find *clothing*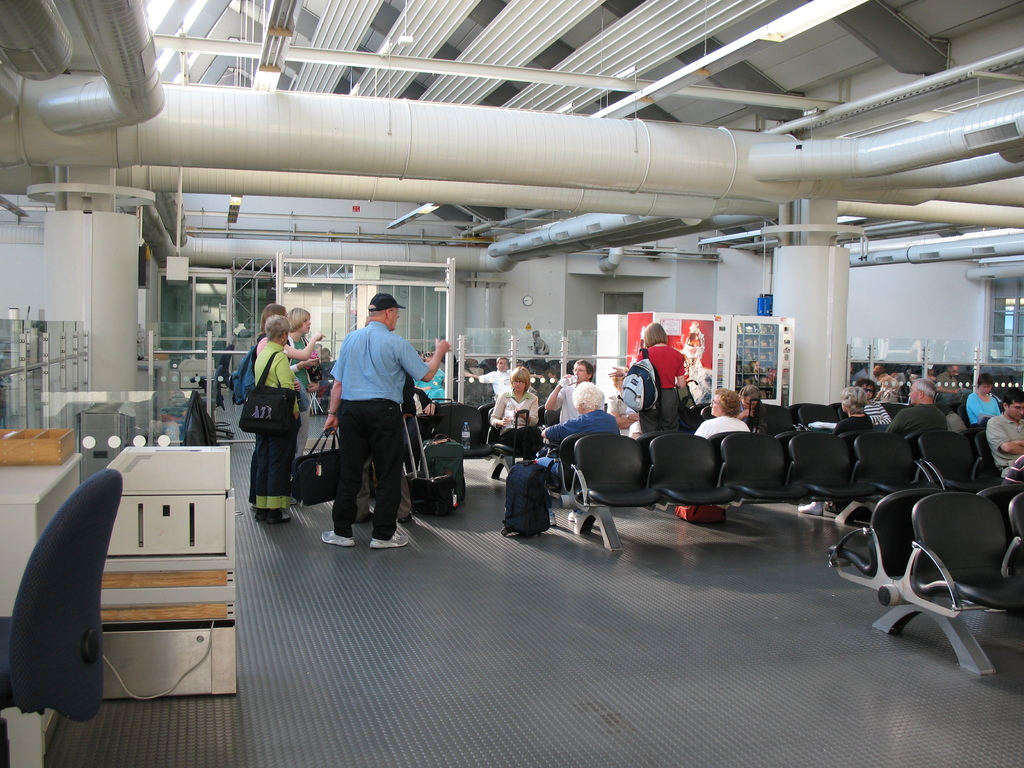
[left=248, top=335, right=268, bottom=505]
